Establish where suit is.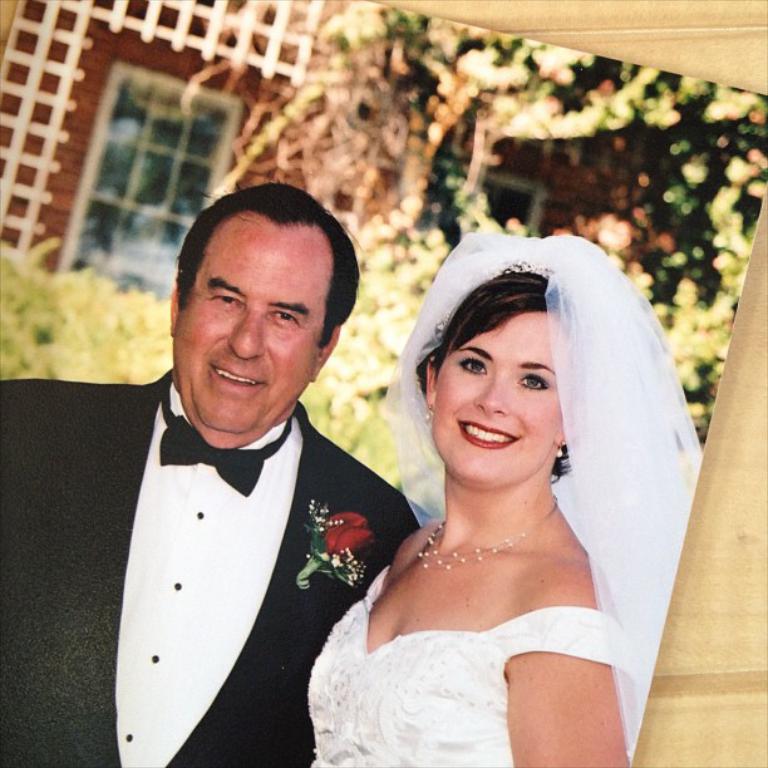
Established at left=0, top=365, right=425, bottom=767.
